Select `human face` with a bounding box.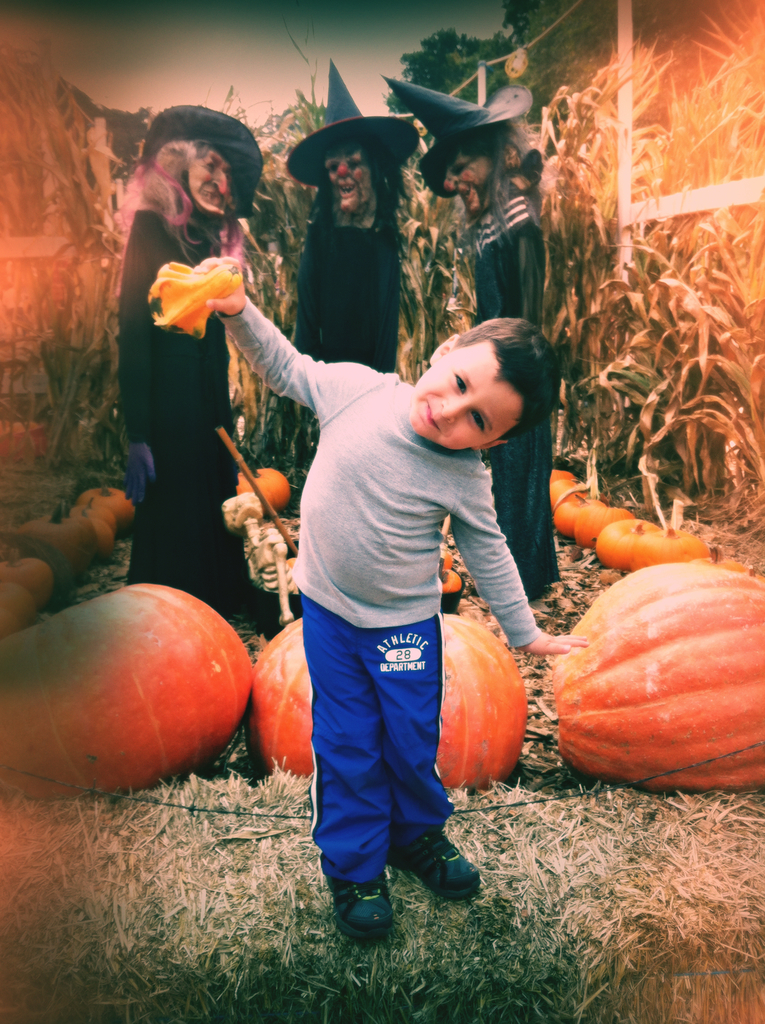
(413,340,520,447).
